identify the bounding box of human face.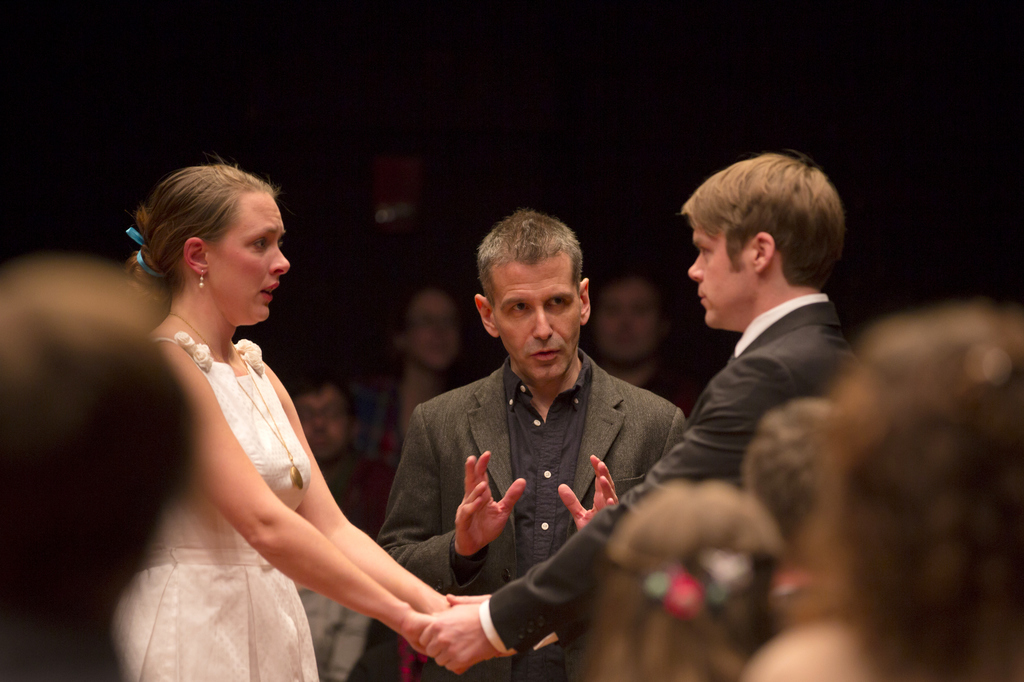
(204, 190, 292, 328).
